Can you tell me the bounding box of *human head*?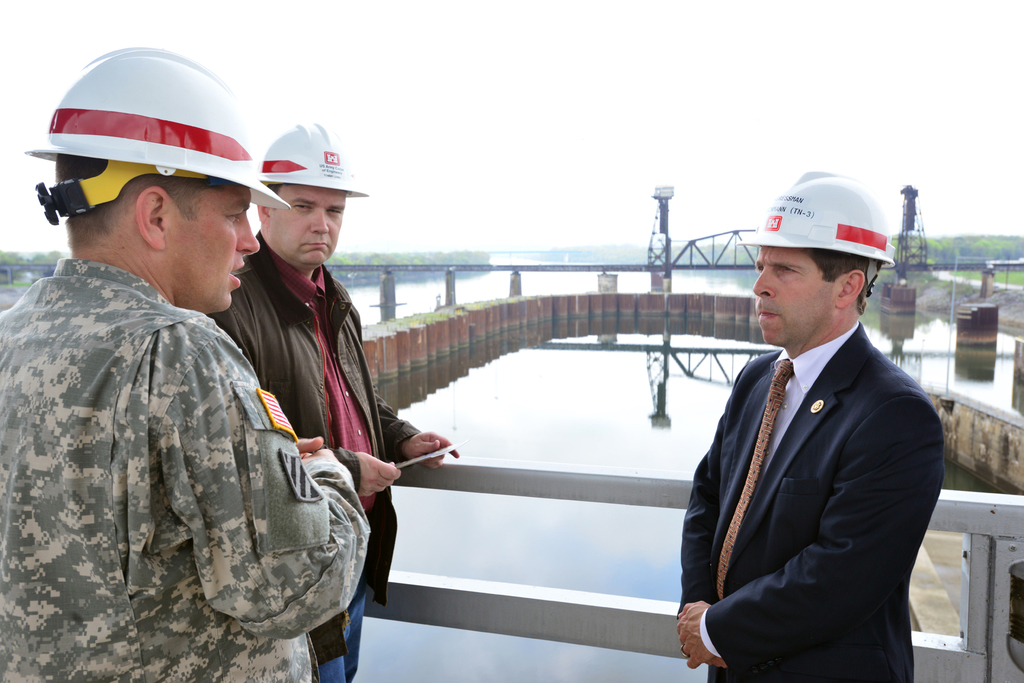
crop(748, 180, 885, 347).
